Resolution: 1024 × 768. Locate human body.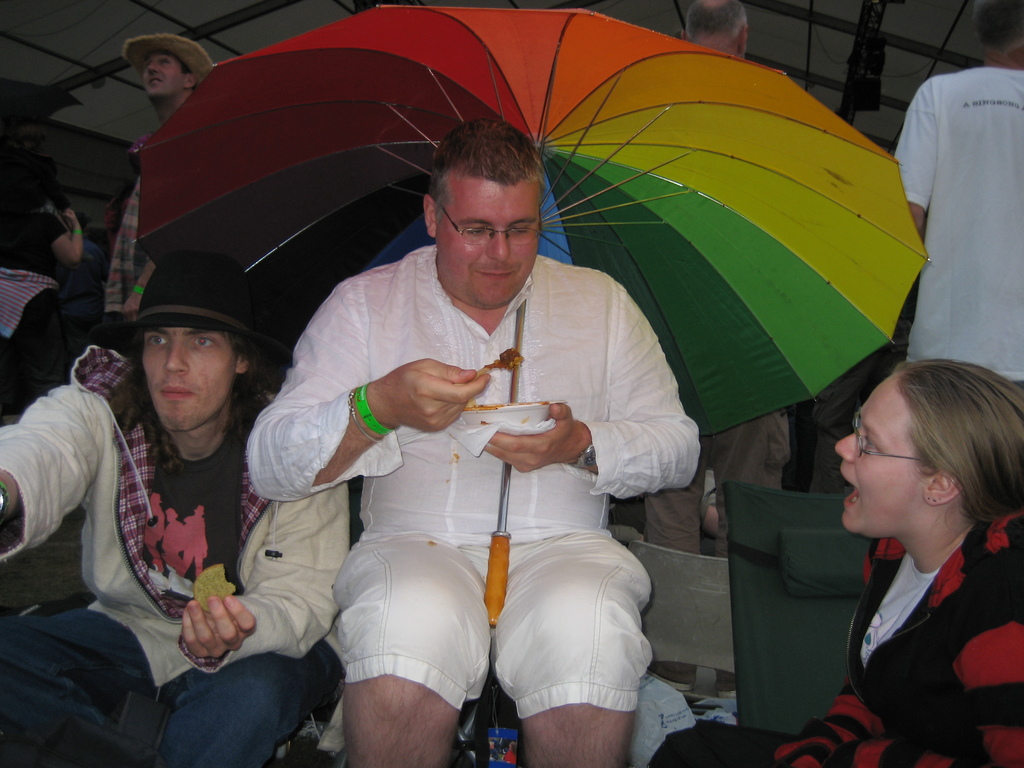
box(0, 254, 351, 767).
